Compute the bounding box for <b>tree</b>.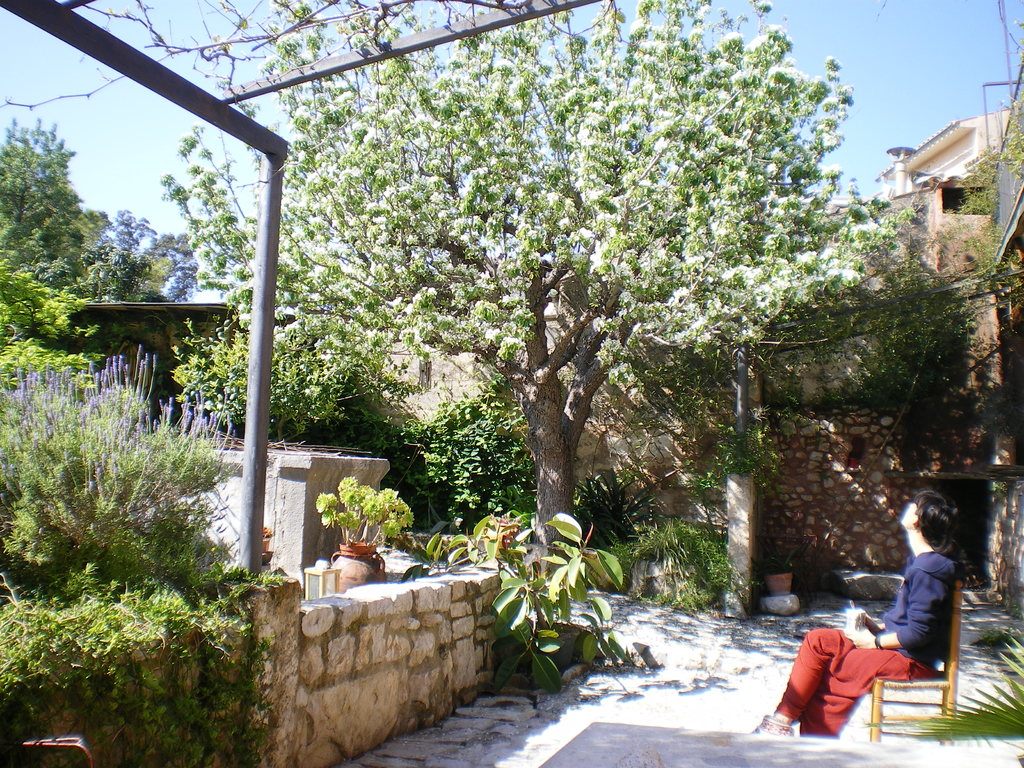
l=77, t=240, r=152, b=302.
